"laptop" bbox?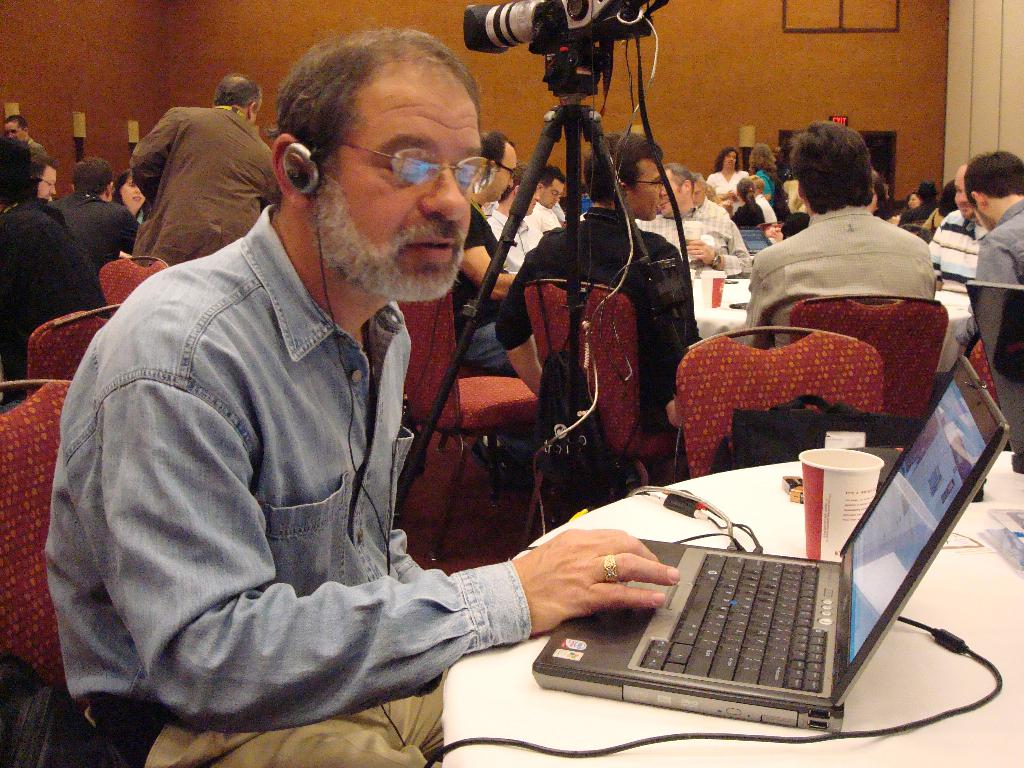
crop(533, 355, 1009, 732)
